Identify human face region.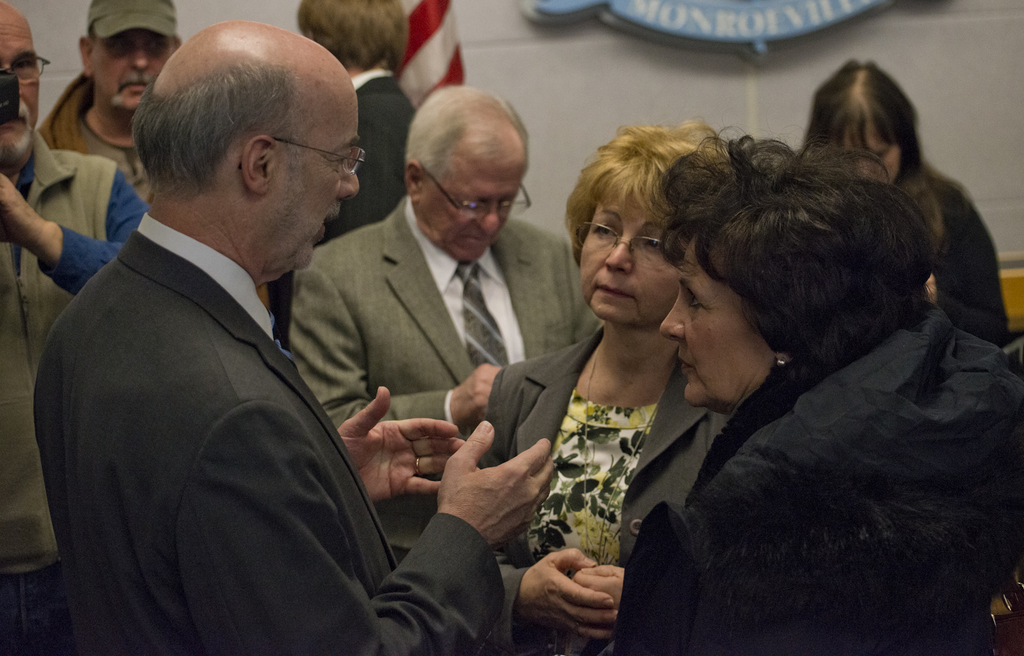
Region: {"left": 277, "top": 95, "right": 361, "bottom": 278}.
